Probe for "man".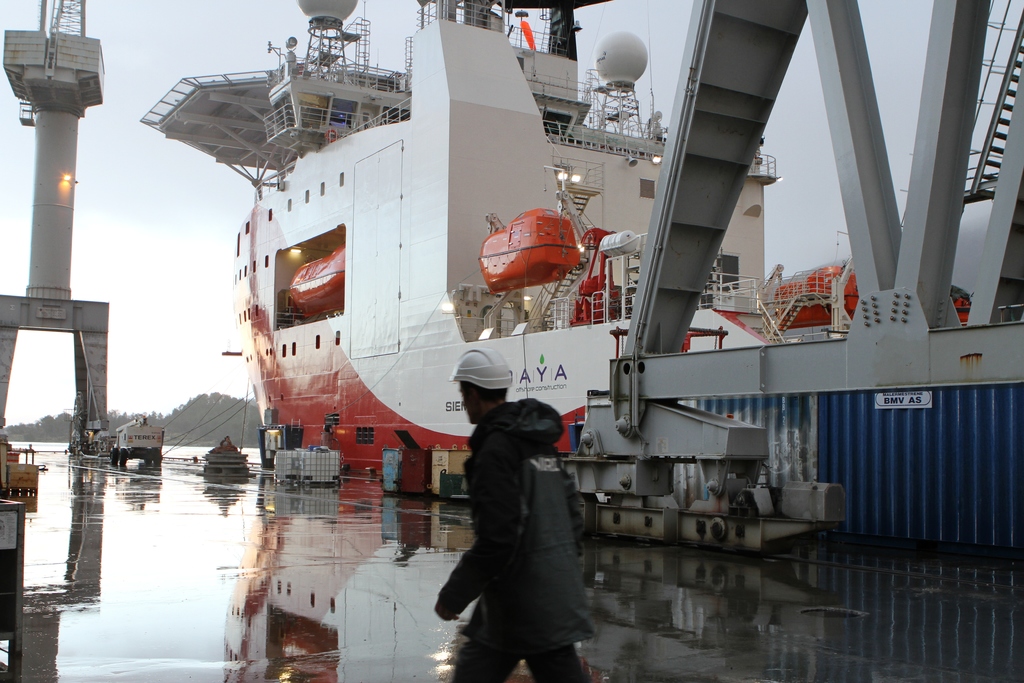
Probe result: box(431, 334, 616, 675).
